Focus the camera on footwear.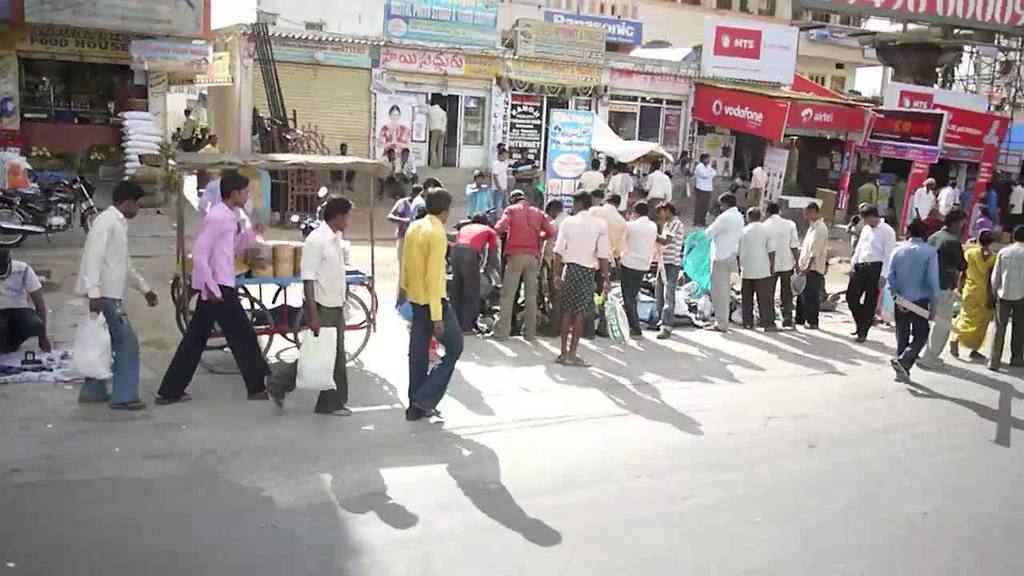
Focus region: box=[890, 357, 910, 382].
